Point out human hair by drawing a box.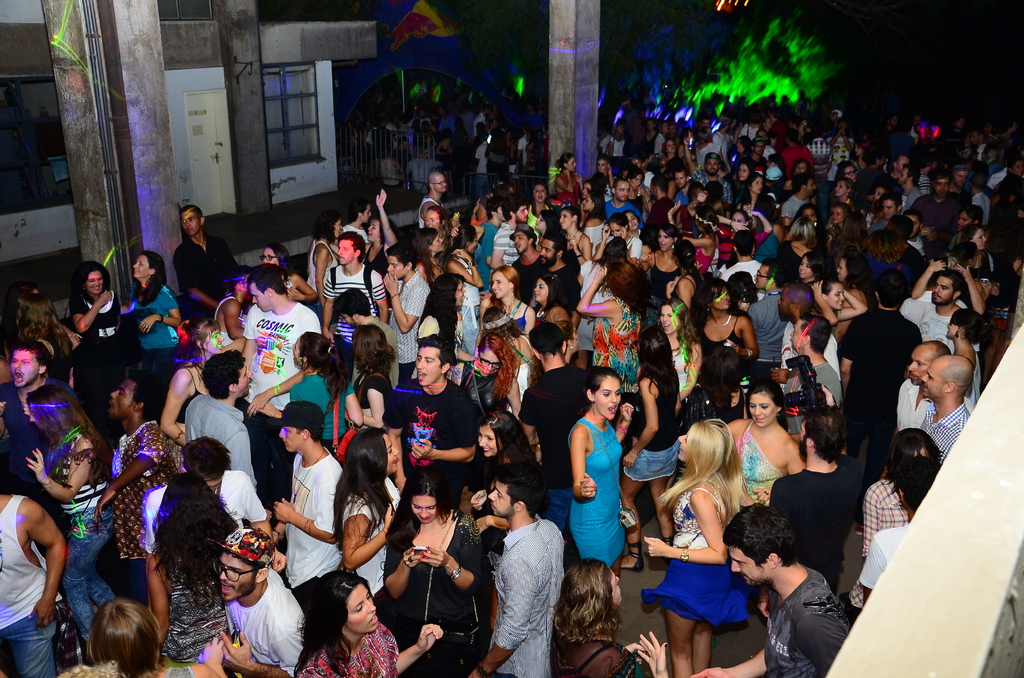
<box>201,348,247,400</box>.
